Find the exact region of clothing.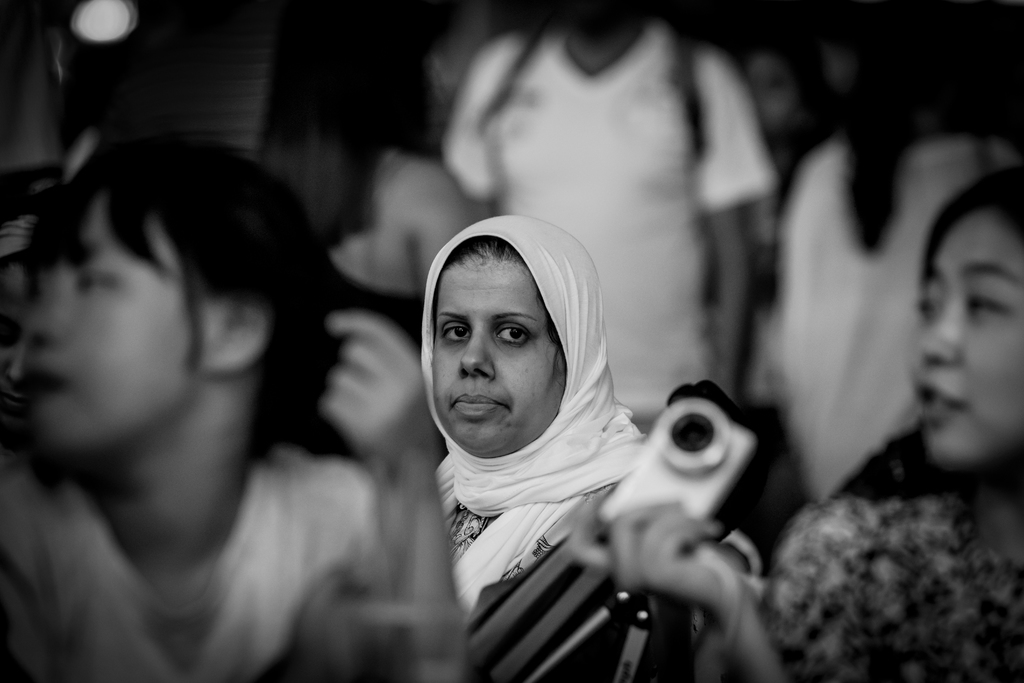
Exact region: x1=373, y1=293, x2=701, y2=654.
